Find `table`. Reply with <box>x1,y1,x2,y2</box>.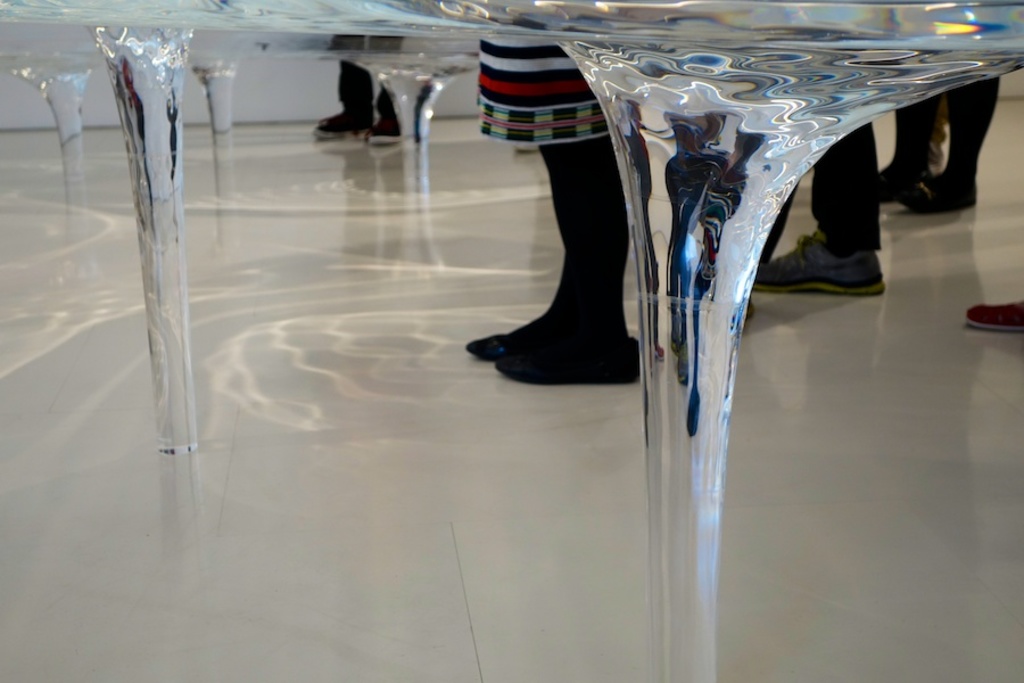
<box>0,0,1017,682</box>.
